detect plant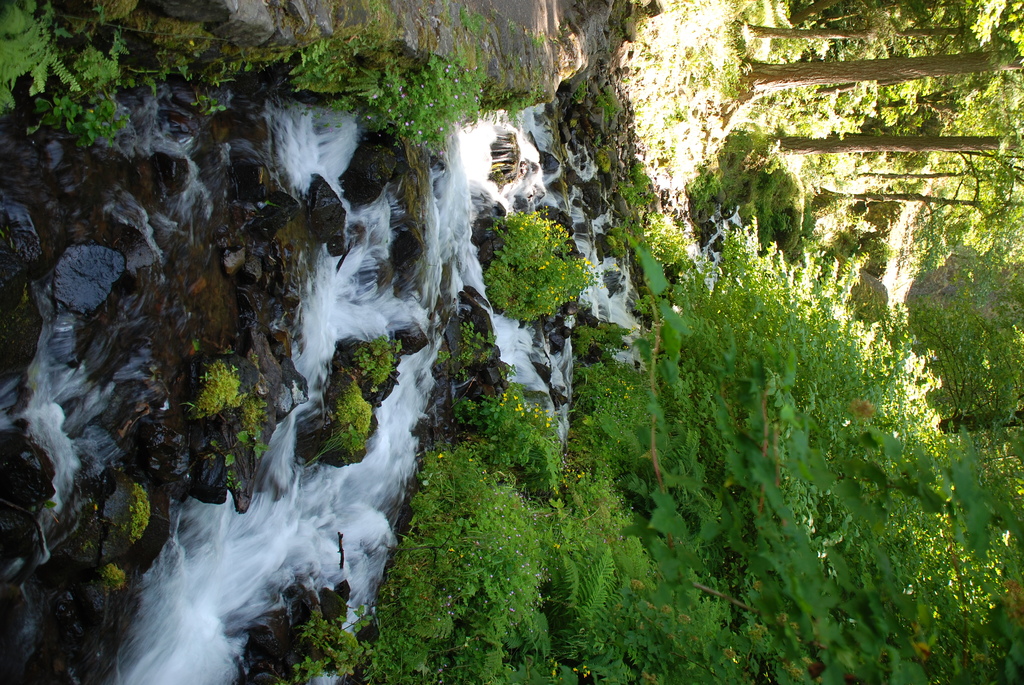
(567,327,643,372)
